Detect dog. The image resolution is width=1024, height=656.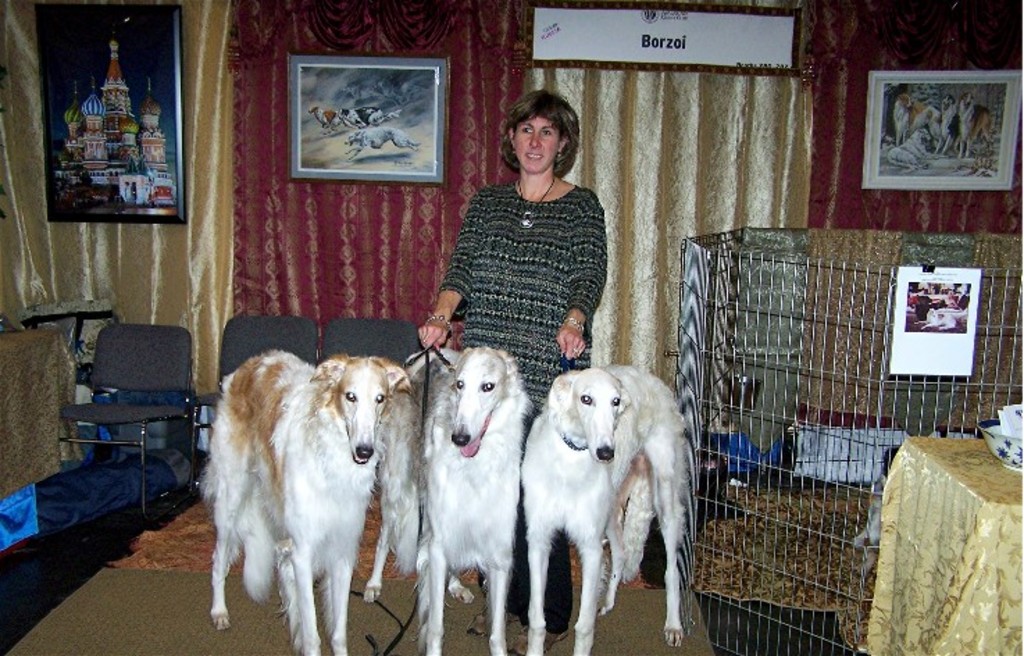
(918,309,956,328).
